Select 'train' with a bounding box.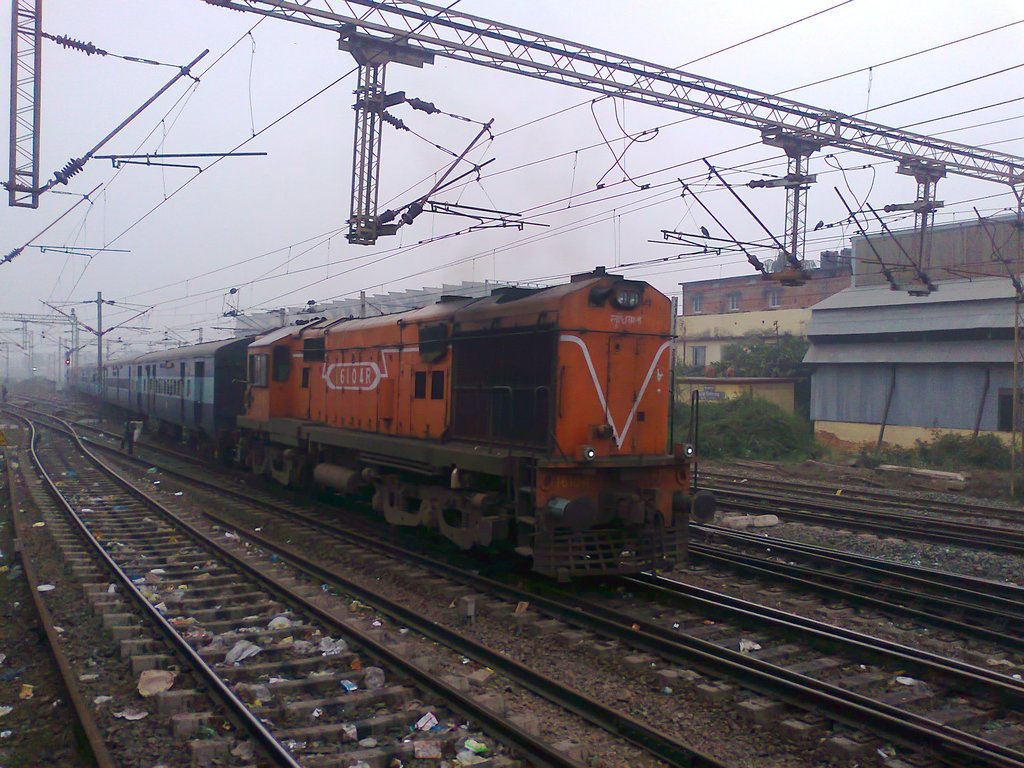
68, 264, 721, 588.
